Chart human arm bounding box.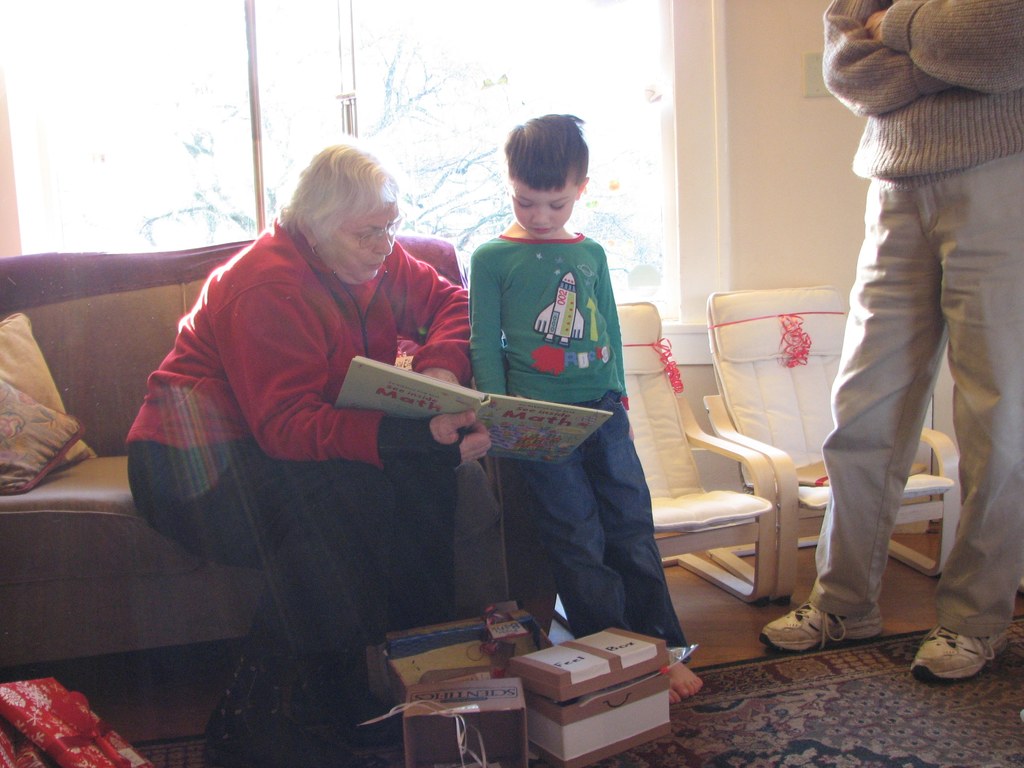
Charted: (387,247,473,399).
